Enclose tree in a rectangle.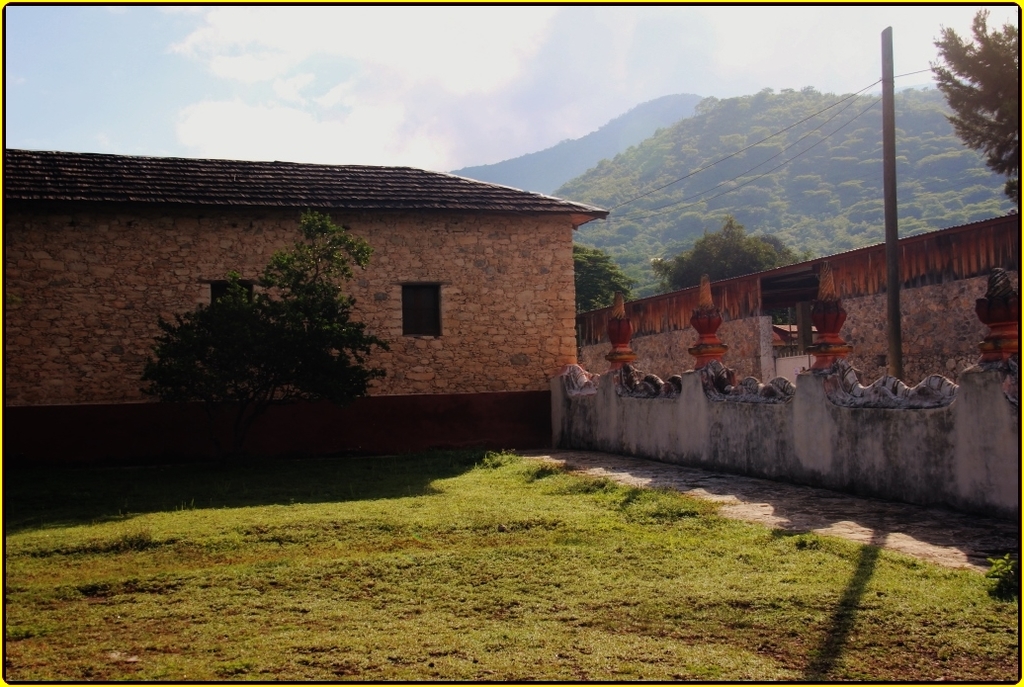
{"x1": 652, "y1": 221, "x2": 797, "y2": 293}.
